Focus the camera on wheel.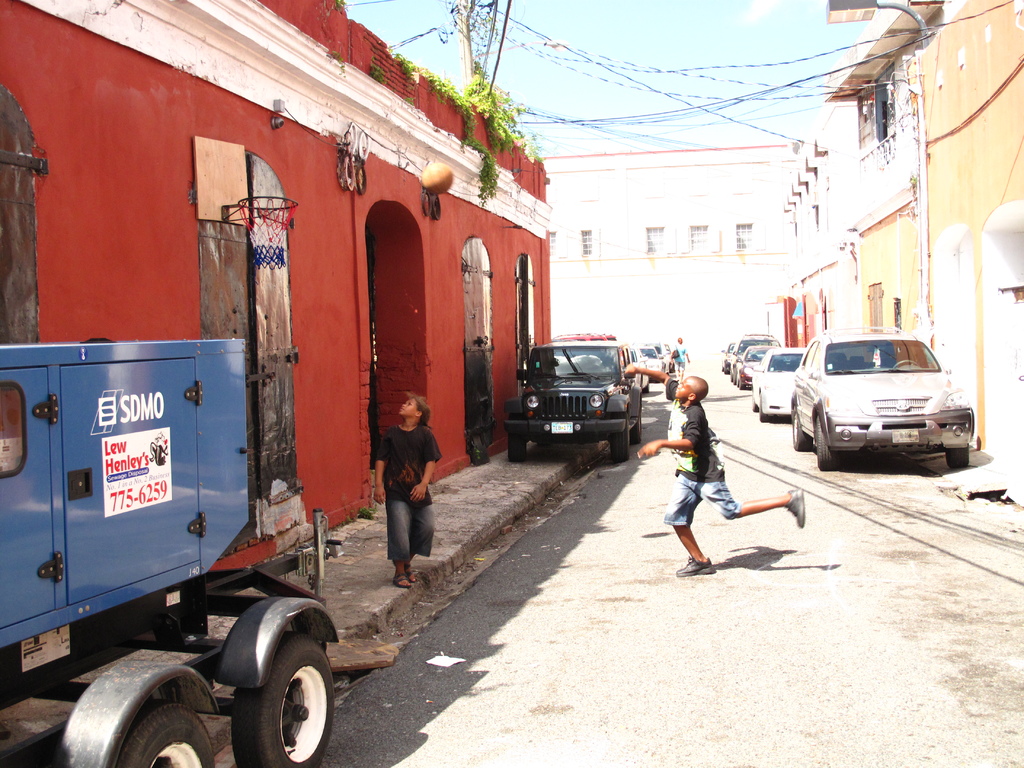
Focus region: [792, 411, 810, 451].
